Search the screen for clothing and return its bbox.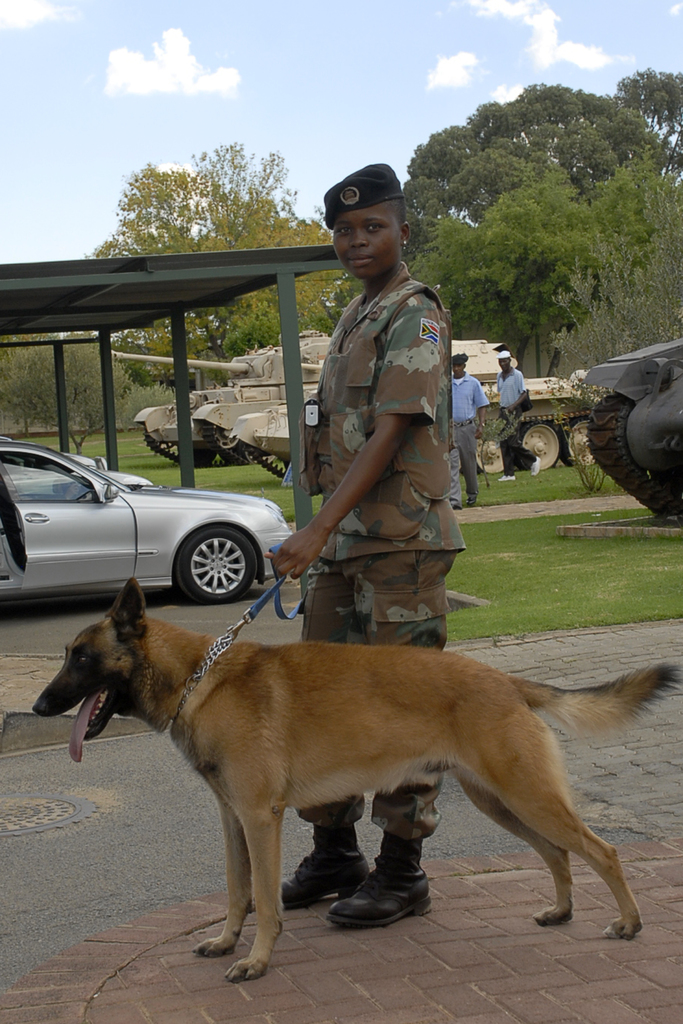
Found: locate(313, 265, 466, 561).
